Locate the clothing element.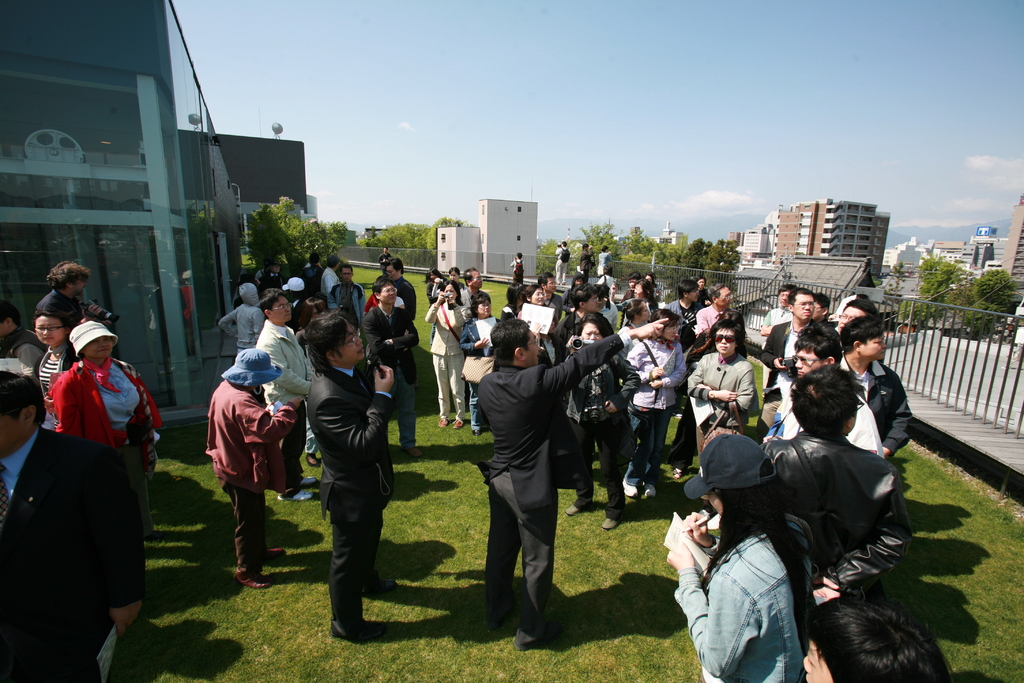
Element bbox: (195,363,294,584).
